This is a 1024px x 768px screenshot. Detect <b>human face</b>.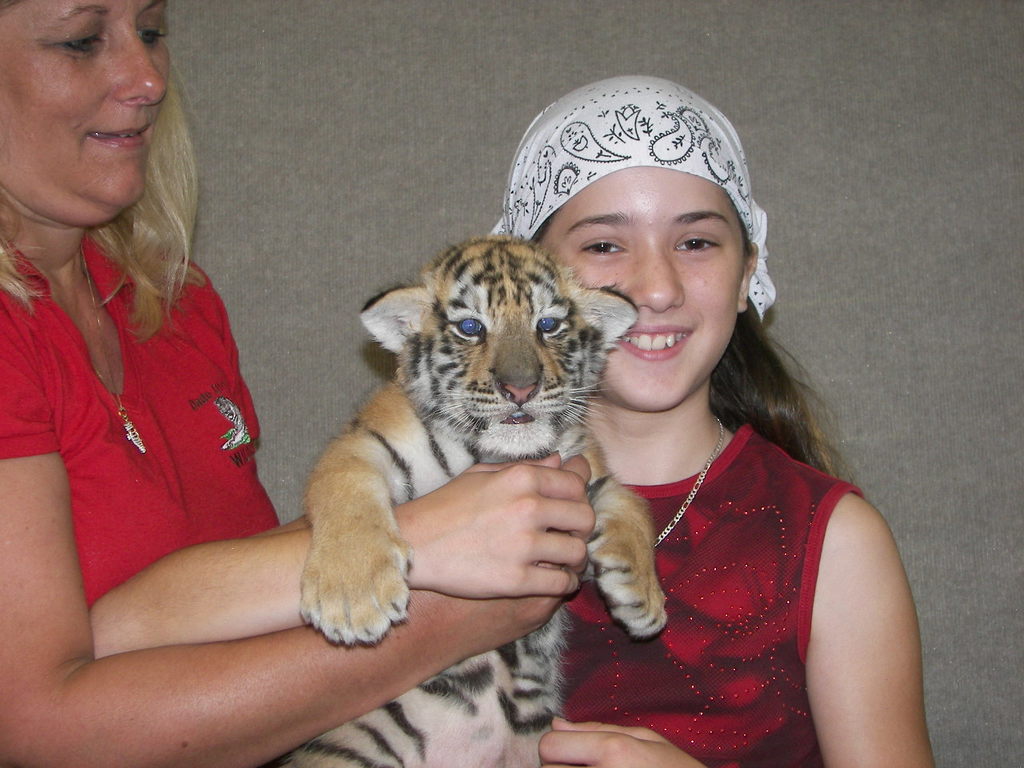
<region>0, 0, 170, 226</region>.
